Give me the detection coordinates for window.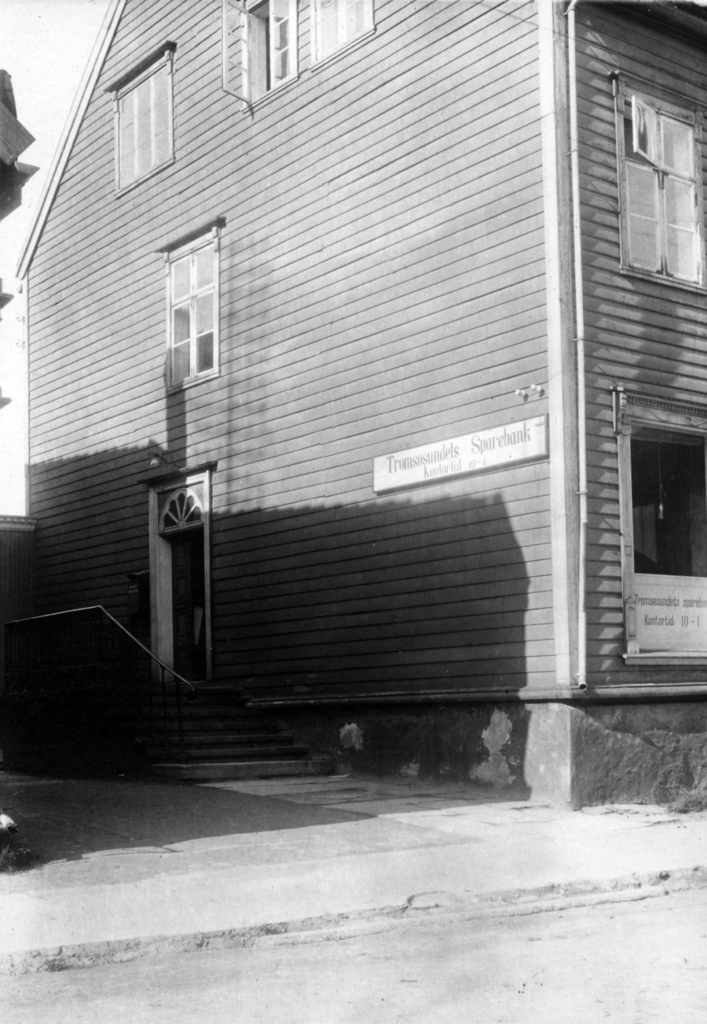
BBox(108, 39, 180, 189).
